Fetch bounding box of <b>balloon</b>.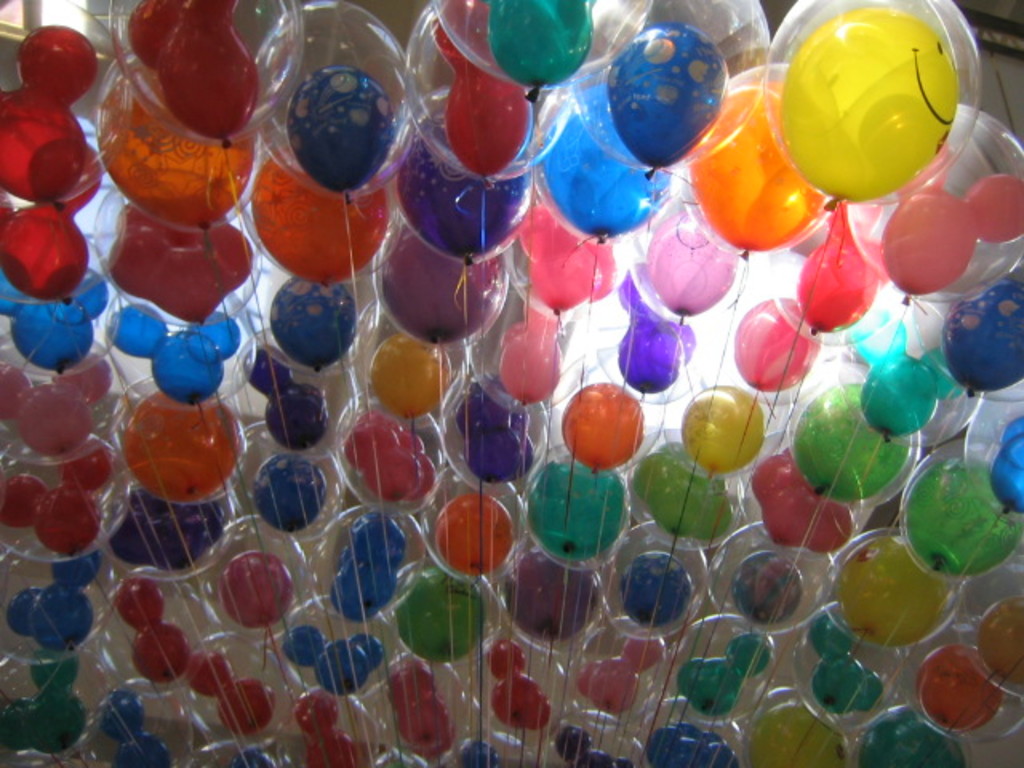
Bbox: BBox(531, 710, 645, 766).
